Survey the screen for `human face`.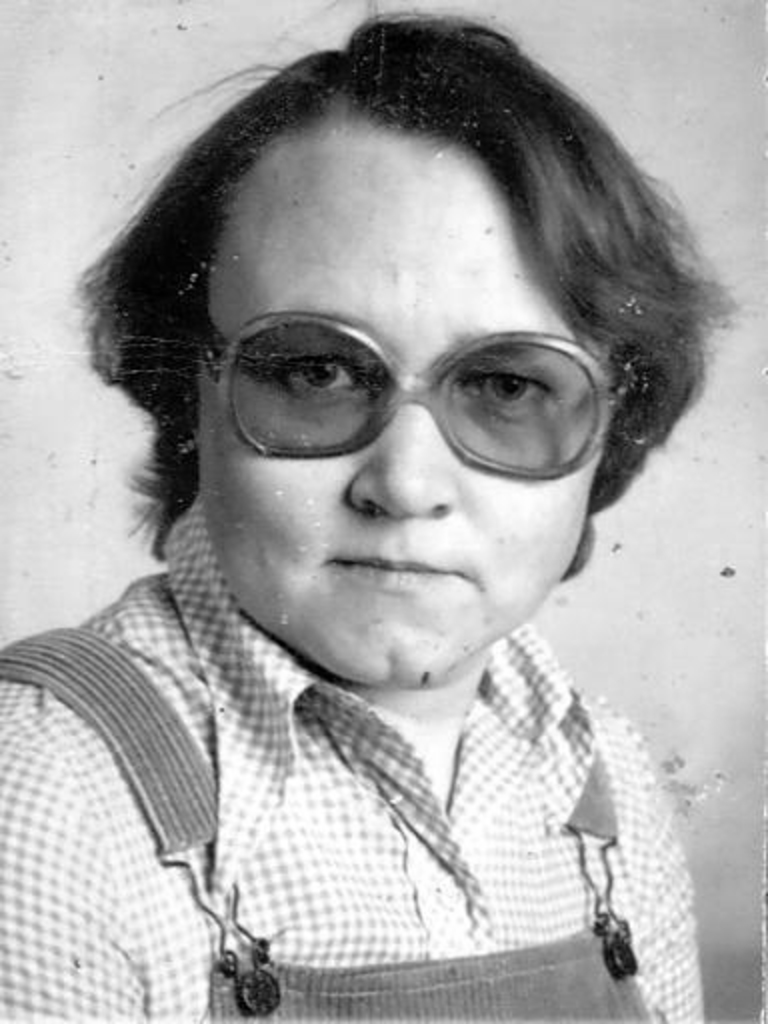
Survey found: <region>194, 120, 610, 692</region>.
